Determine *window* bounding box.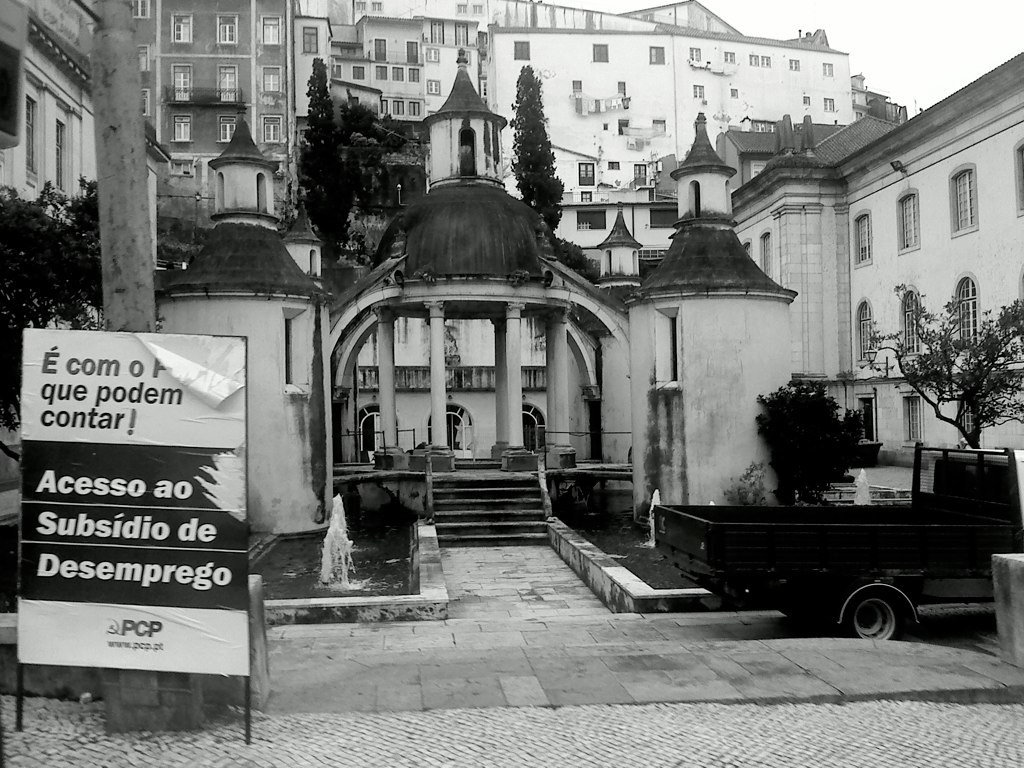
Determined: (690, 84, 706, 100).
